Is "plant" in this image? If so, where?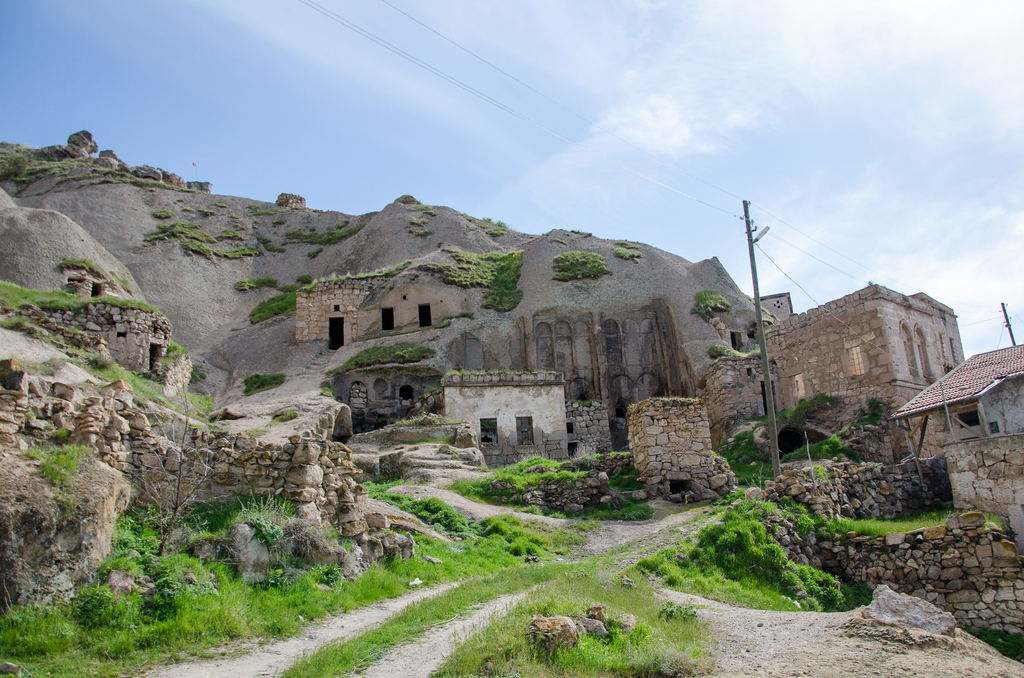
Yes, at detection(185, 391, 211, 416).
